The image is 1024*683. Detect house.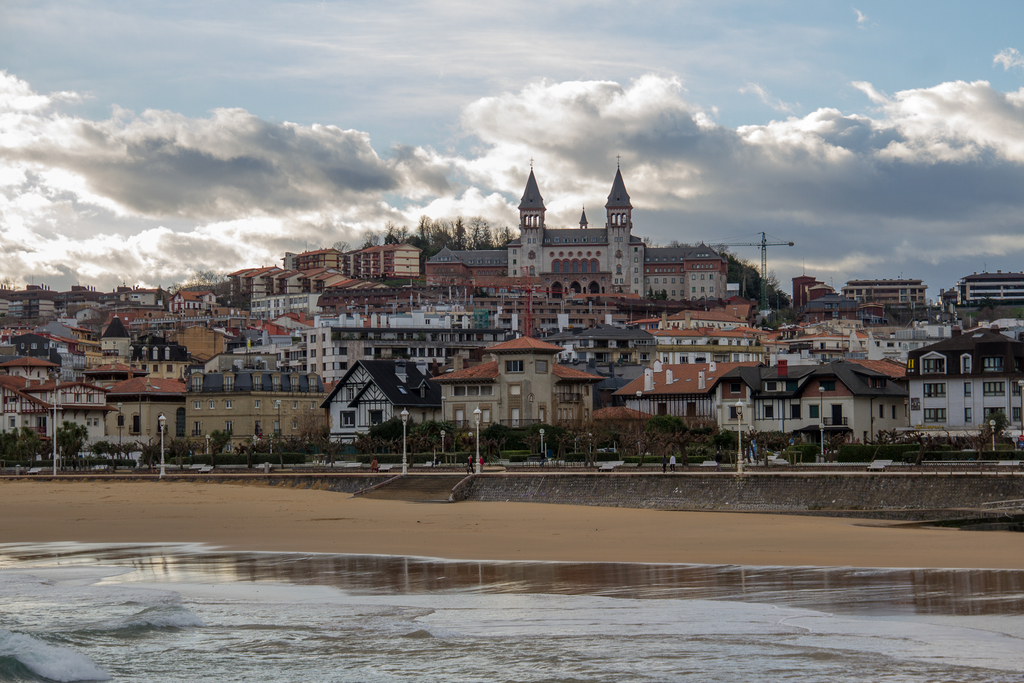
Detection: left=447, top=377, right=504, bottom=424.
